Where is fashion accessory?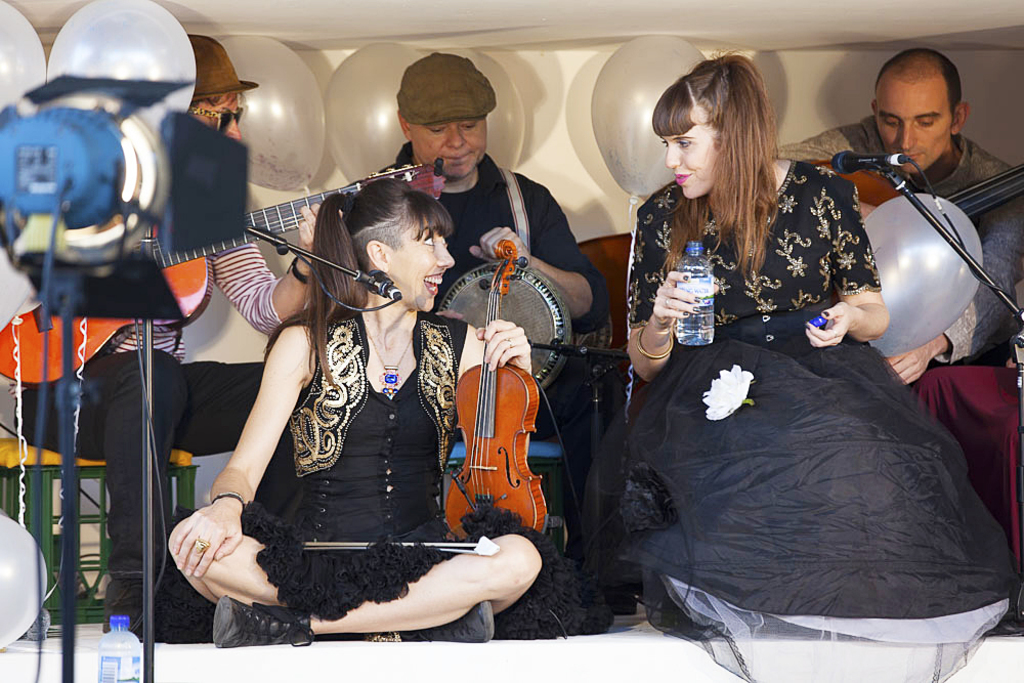
crop(396, 50, 497, 123).
